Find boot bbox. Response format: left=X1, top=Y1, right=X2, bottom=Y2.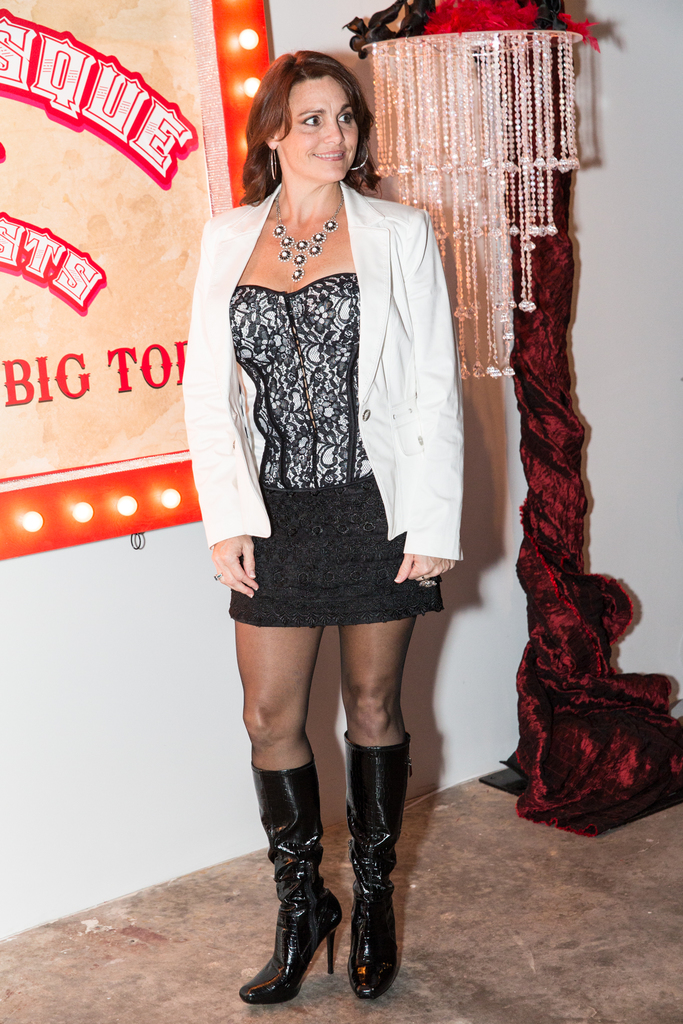
left=246, top=755, right=341, bottom=998.
